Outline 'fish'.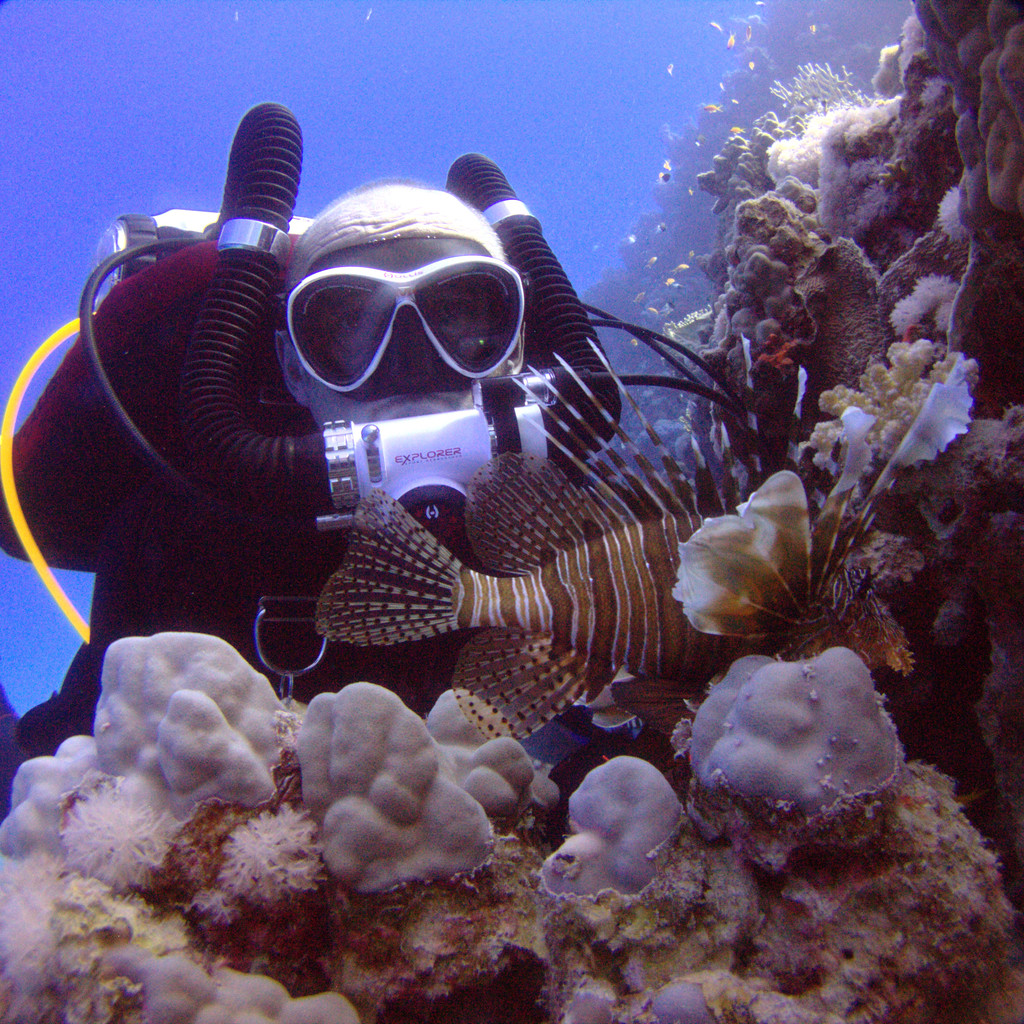
Outline: x1=708 y1=22 x2=723 y2=32.
